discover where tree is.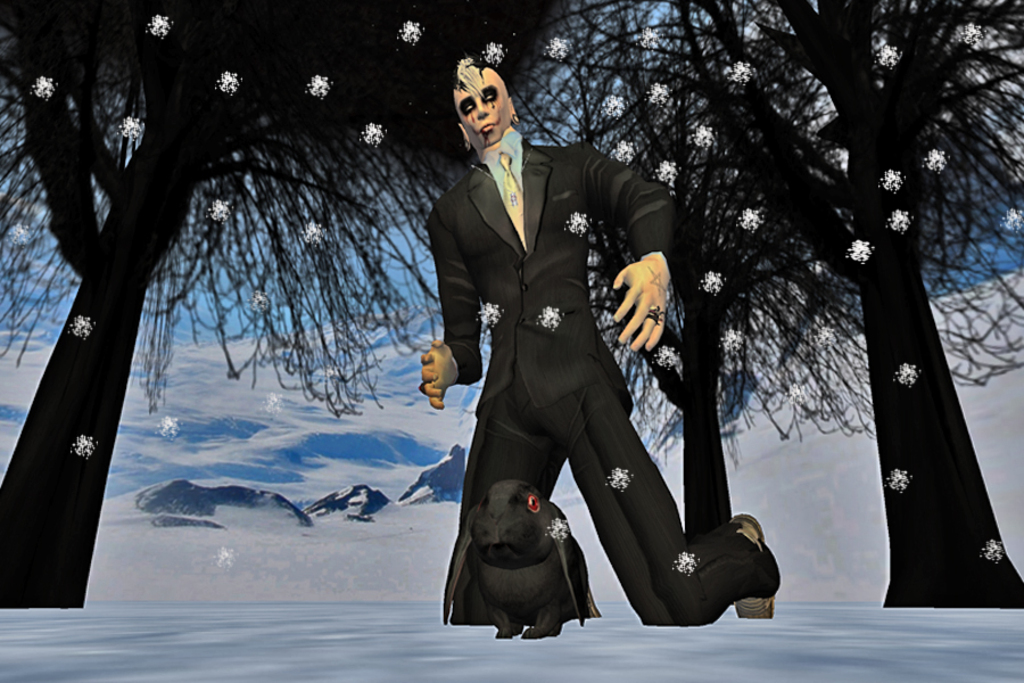
Discovered at (left=505, top=0, right=877, bottom=541).
